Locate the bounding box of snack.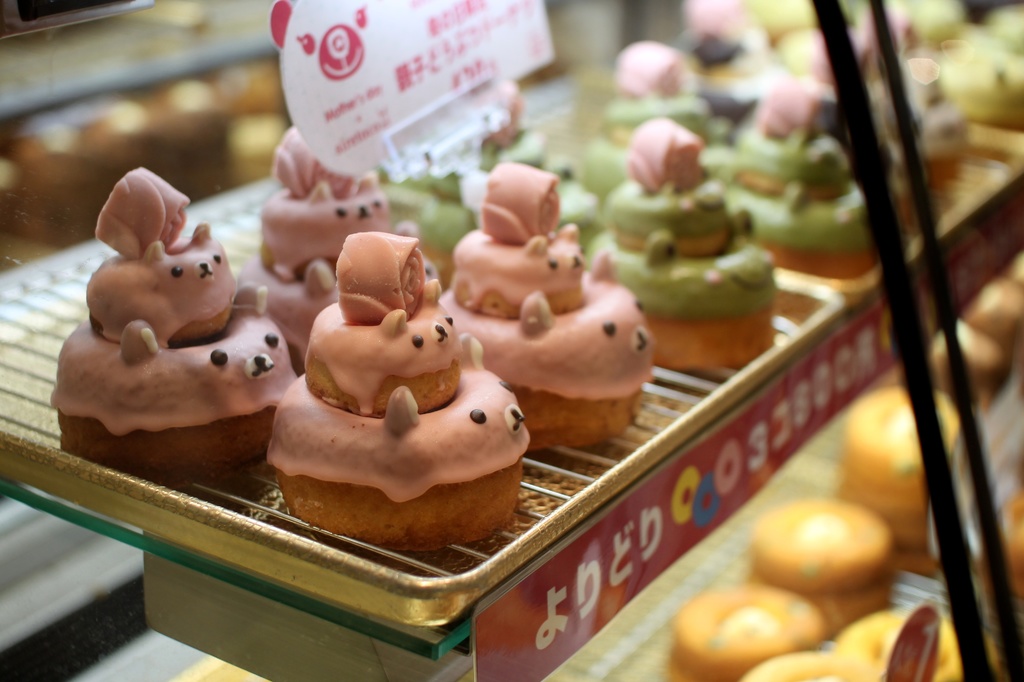
Bounding box: 664 586 823 681.
